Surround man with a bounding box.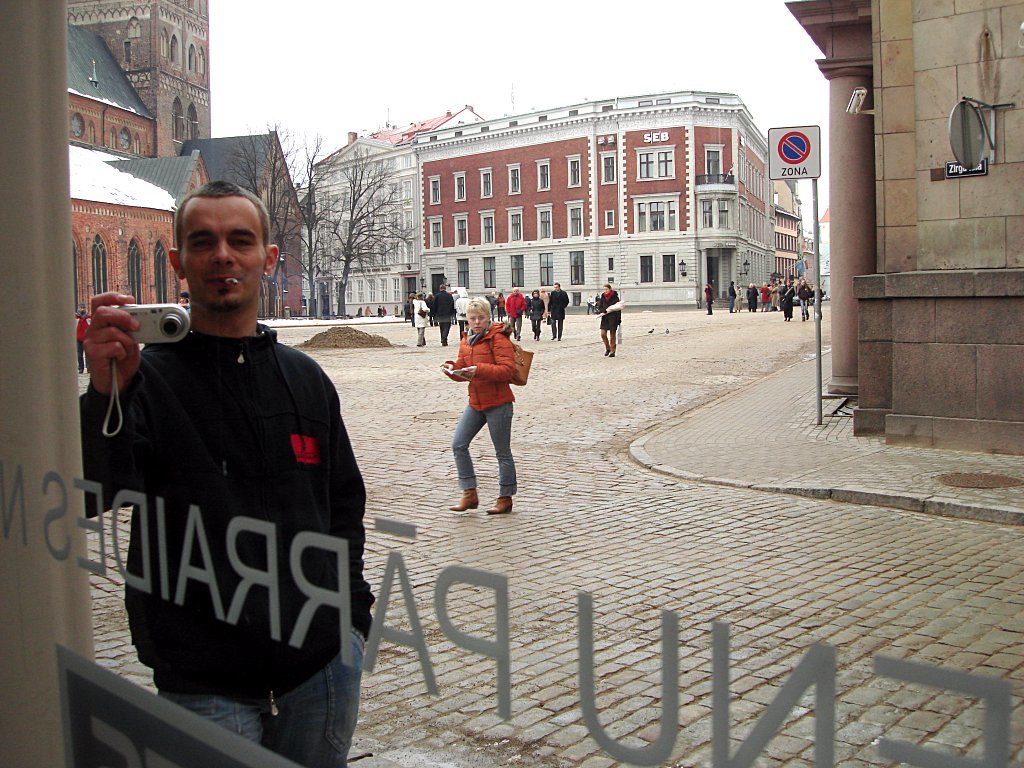
[433, 285, 455, 345].
